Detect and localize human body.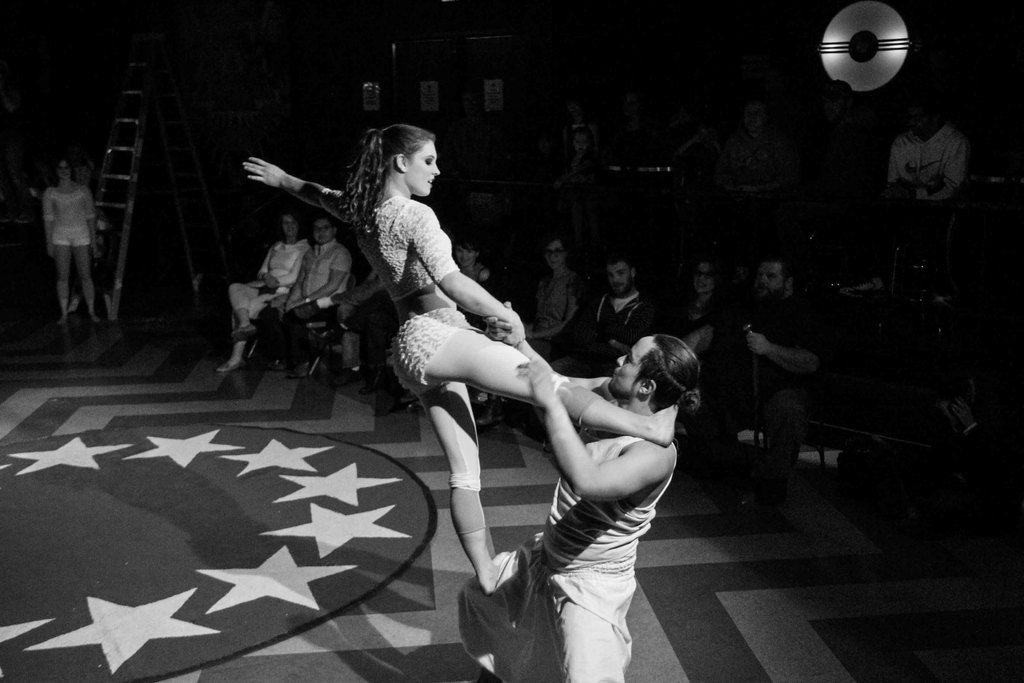
Localized at bbox=(666, 258, 735, 350).
